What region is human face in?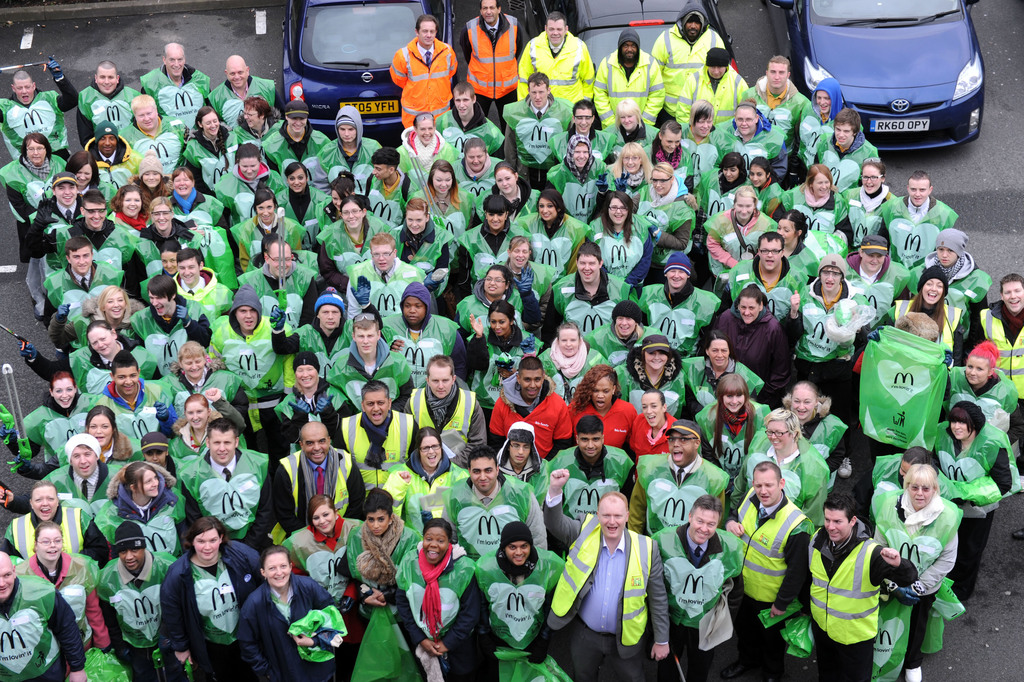
(545,16,564,44).
